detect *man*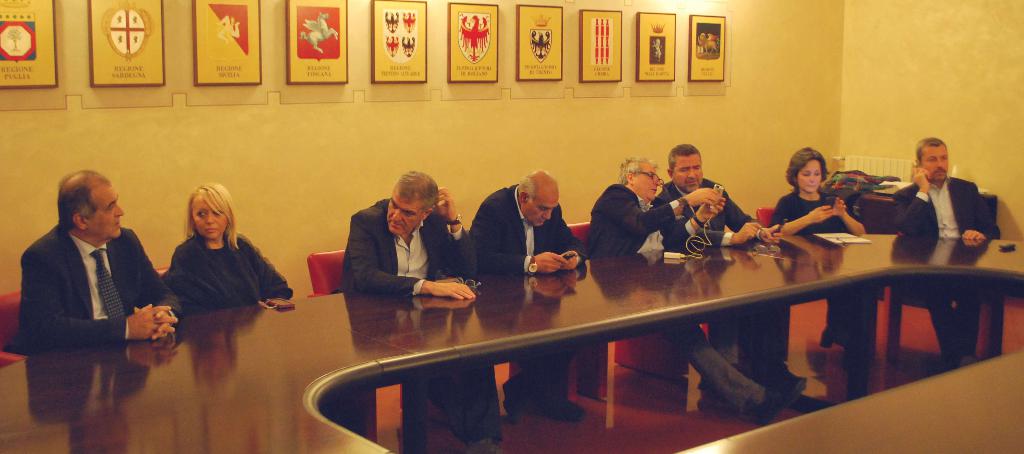
crop(660, 145, 808, 385)
